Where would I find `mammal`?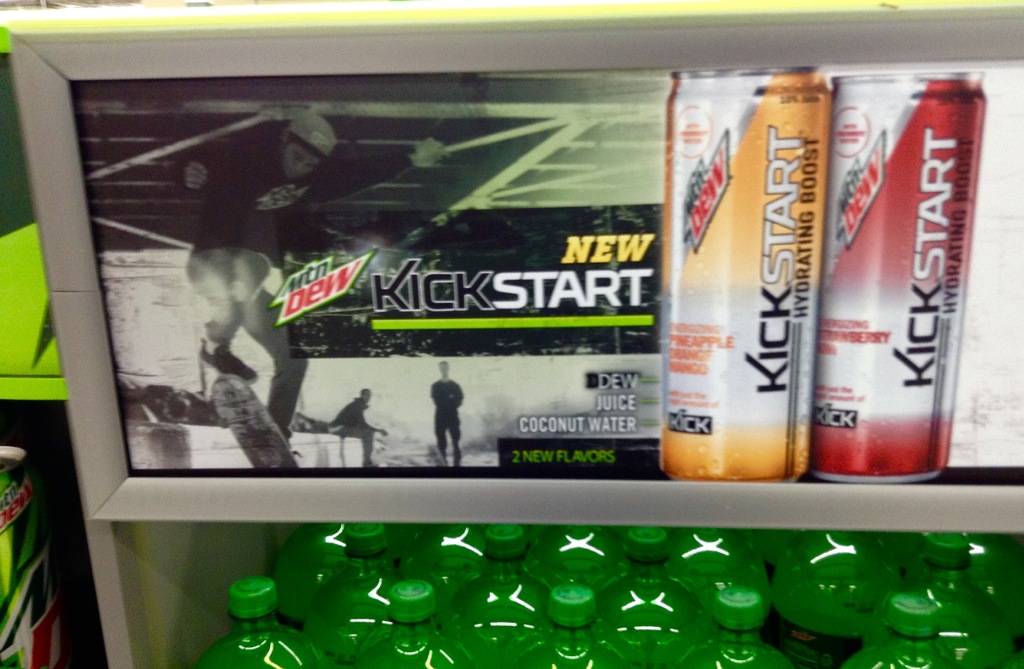
At box=[325, 388, 388, 465].
